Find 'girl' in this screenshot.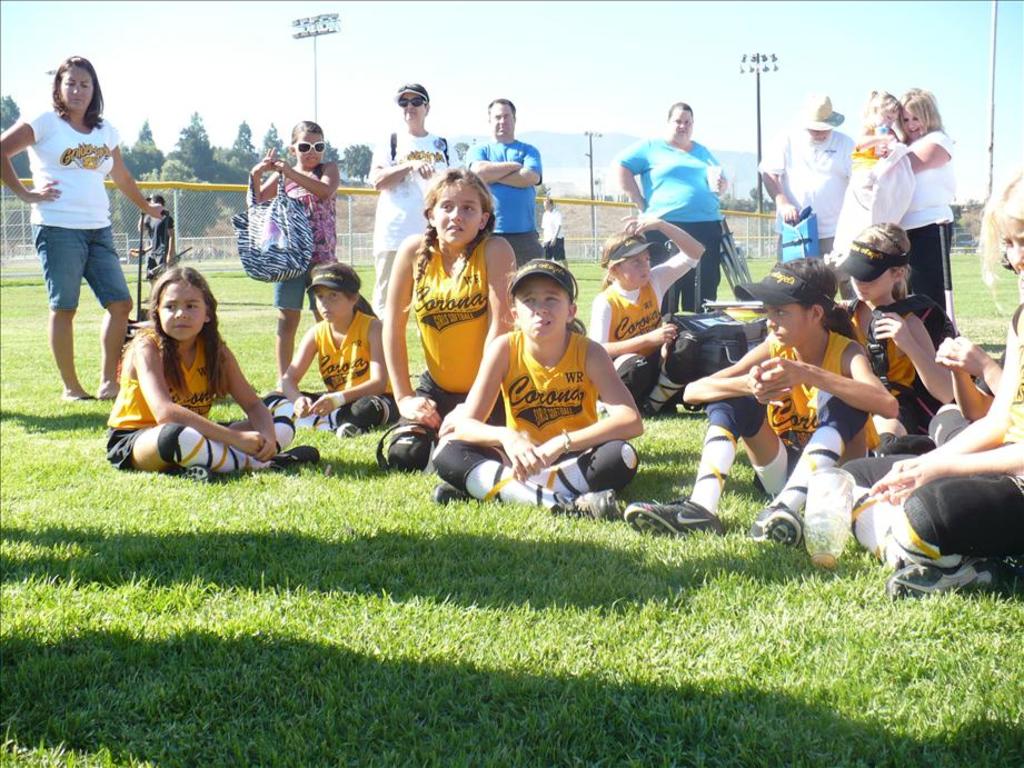
The bounding box for 'girl' is pyautogui.locateOnScreen(284, 269, 386, 429).
